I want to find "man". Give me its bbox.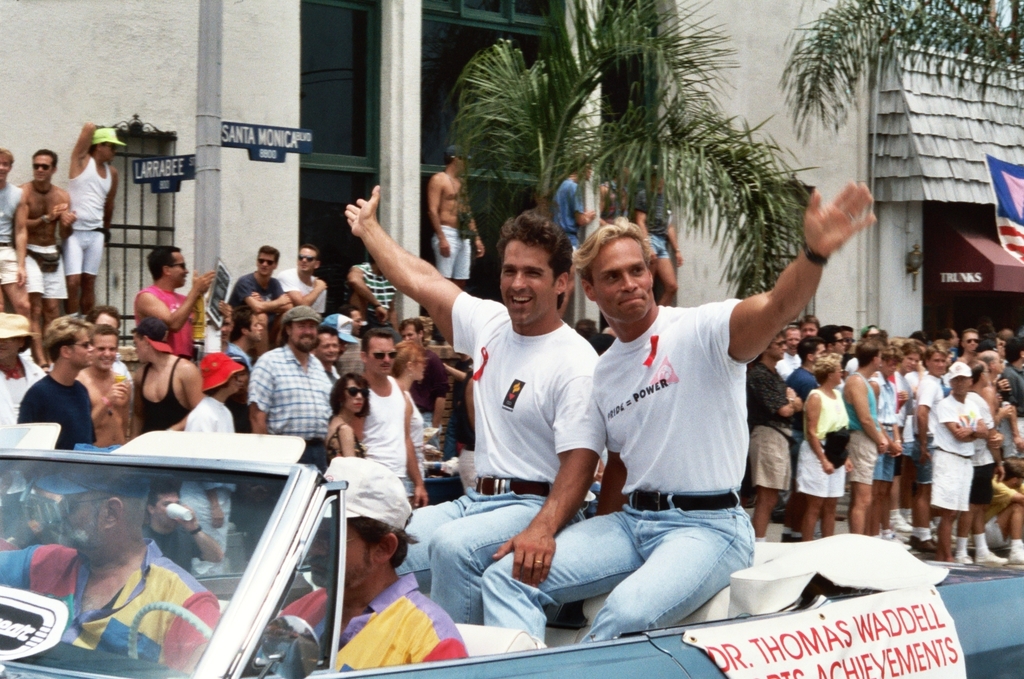
[77, 323, 135, 439].
